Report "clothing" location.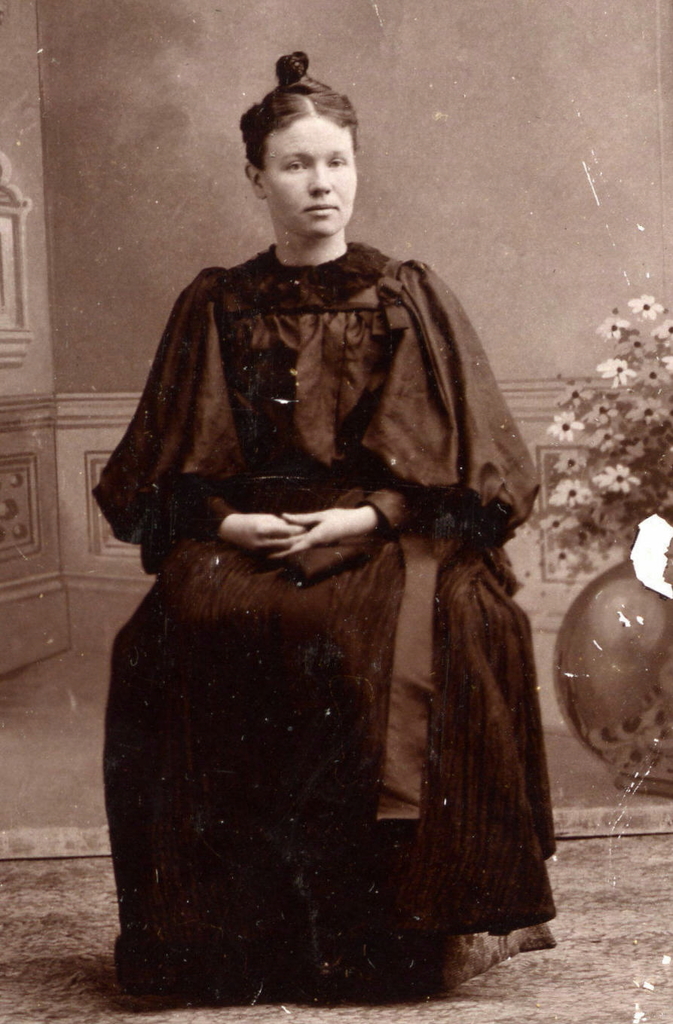
Report: l=81, t=243, r=565, b=1019.
